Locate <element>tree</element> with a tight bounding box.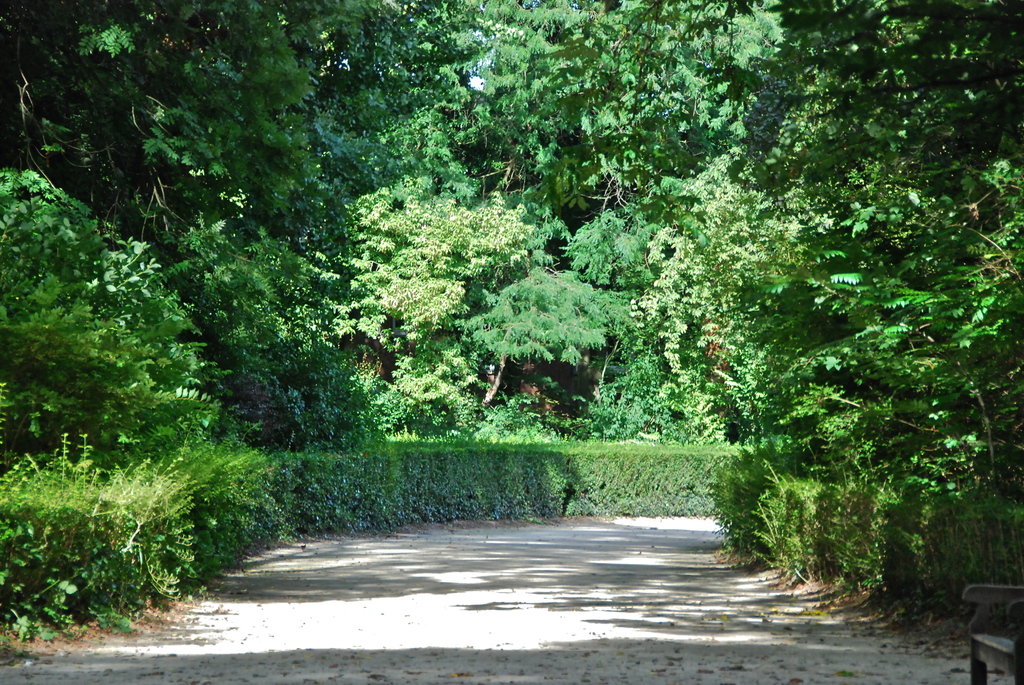
<region>3, 0, 398, 449</region>.
